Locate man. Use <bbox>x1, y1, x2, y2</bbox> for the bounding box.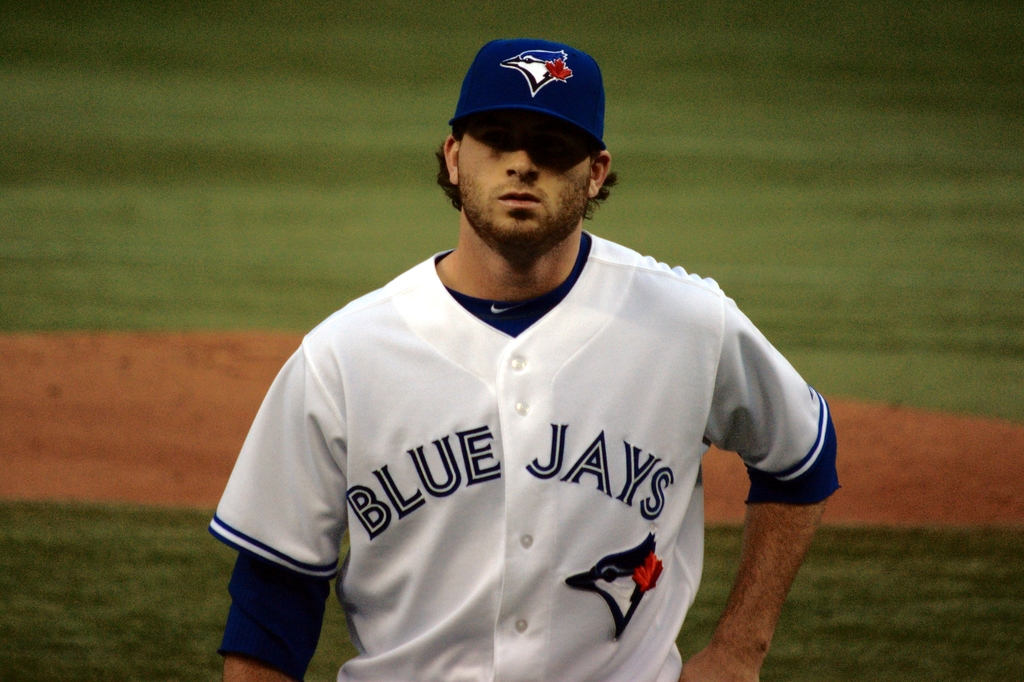
<bbox>214, 45, 849, 674</bbox>.
